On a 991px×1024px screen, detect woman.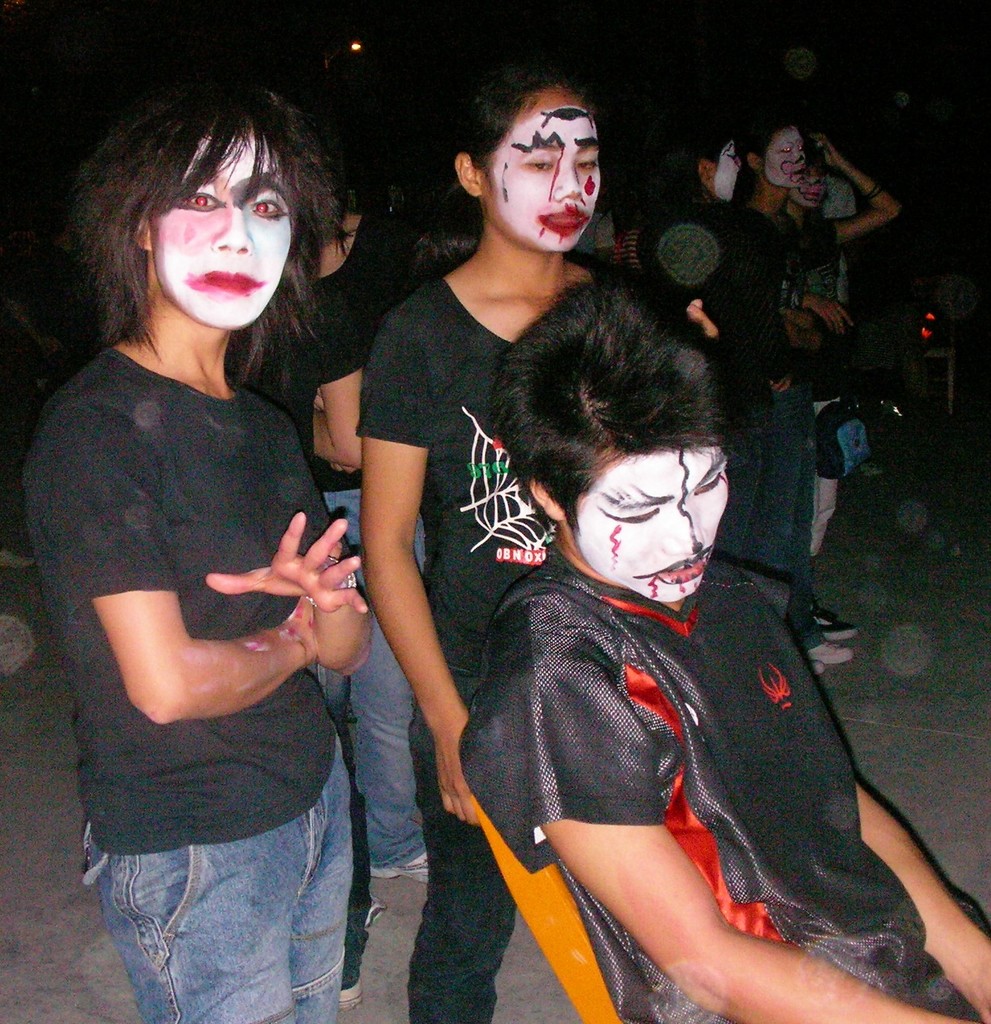
bbox(359, 60, 645, 1023).
